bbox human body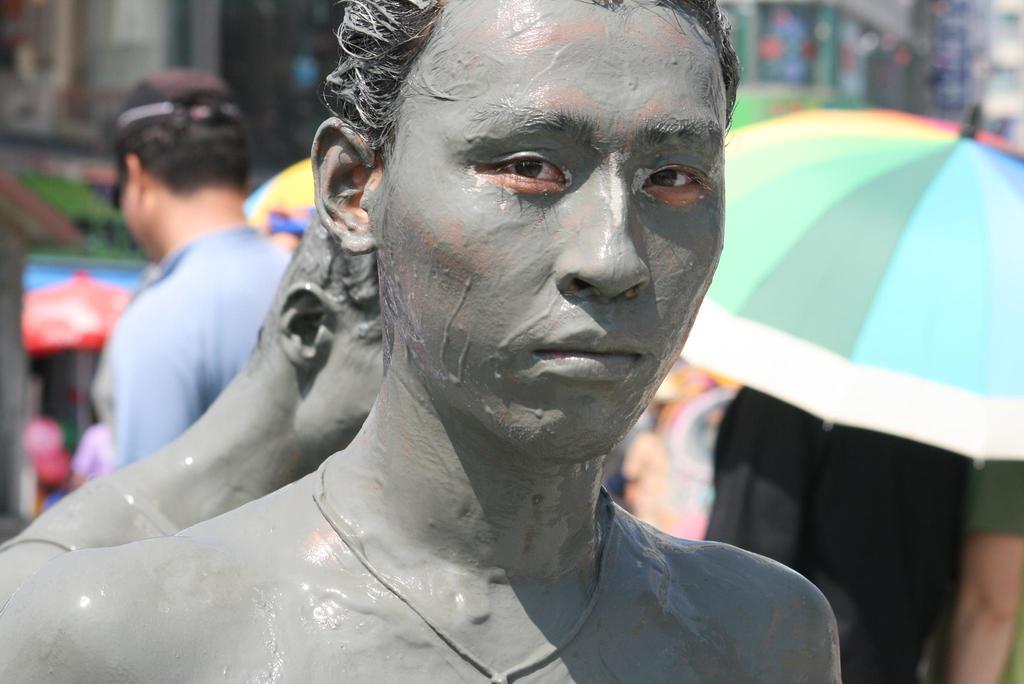
0, 0, 842, 683
